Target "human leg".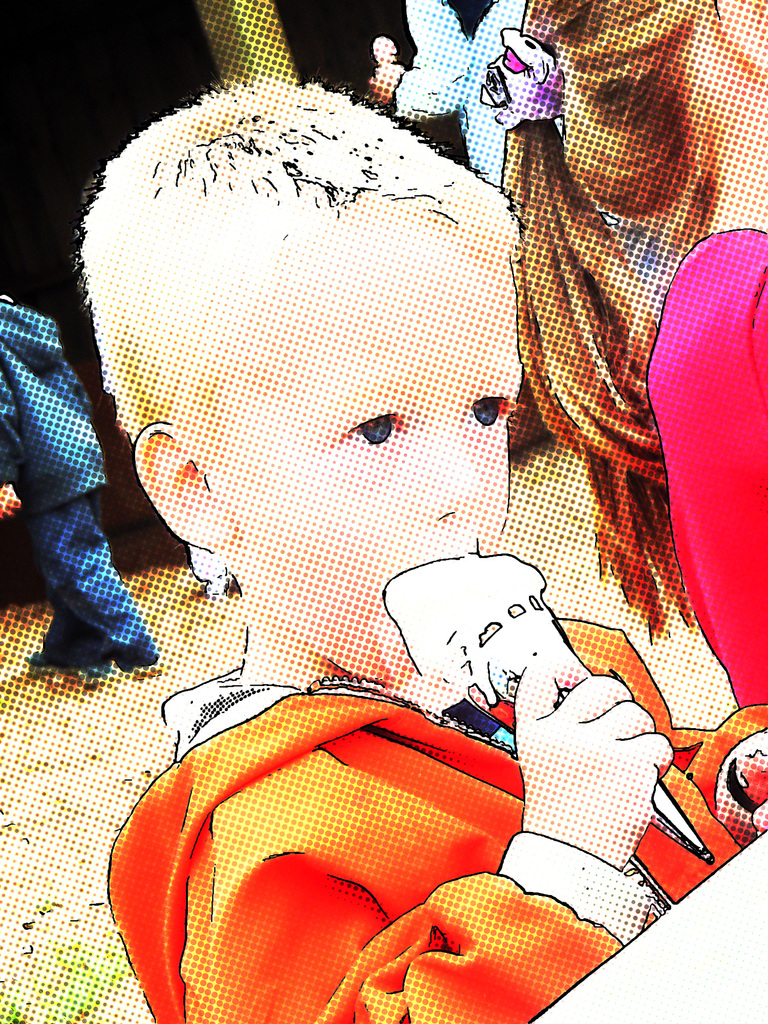
Target region: box=[12, 459, 156, 671].
